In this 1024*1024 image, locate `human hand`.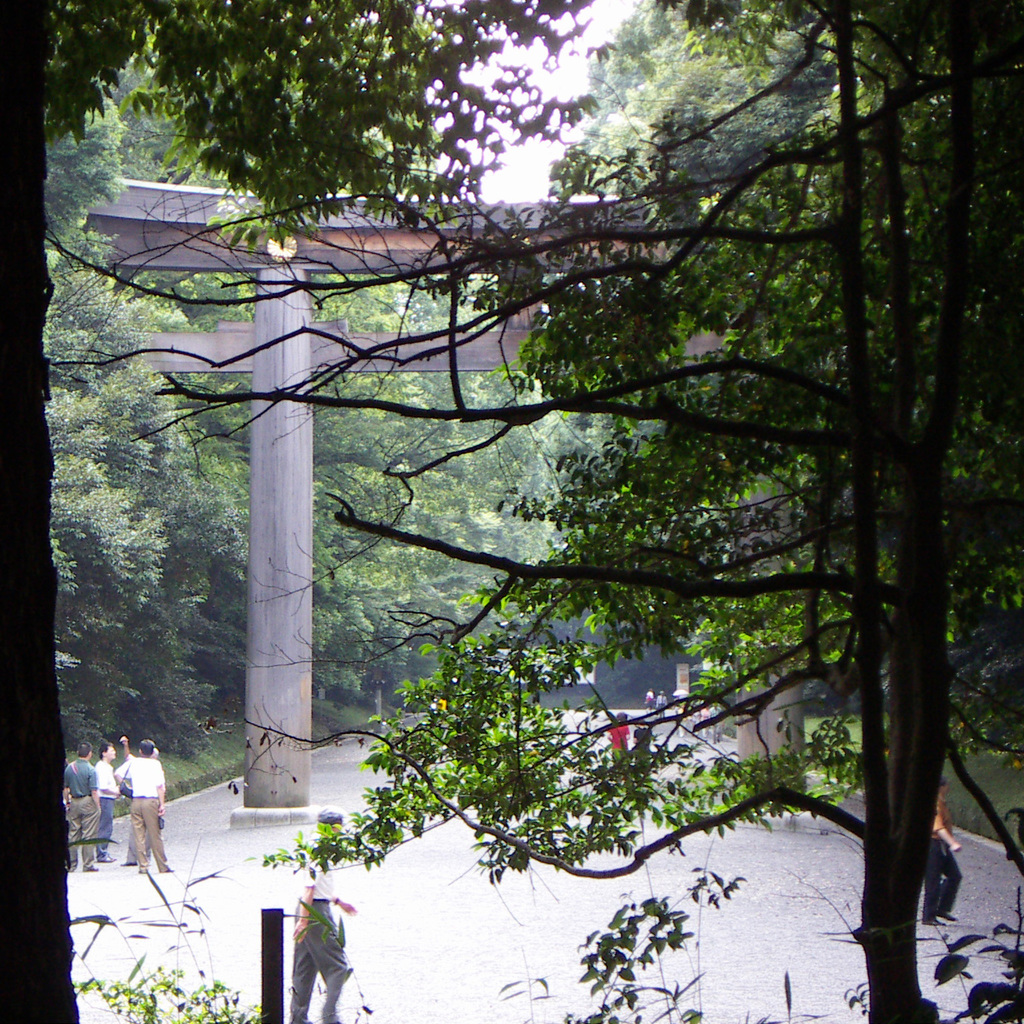
Bounding box: {"x1": 343, "y1": 901, "x2": 361, "y2": 917}.
